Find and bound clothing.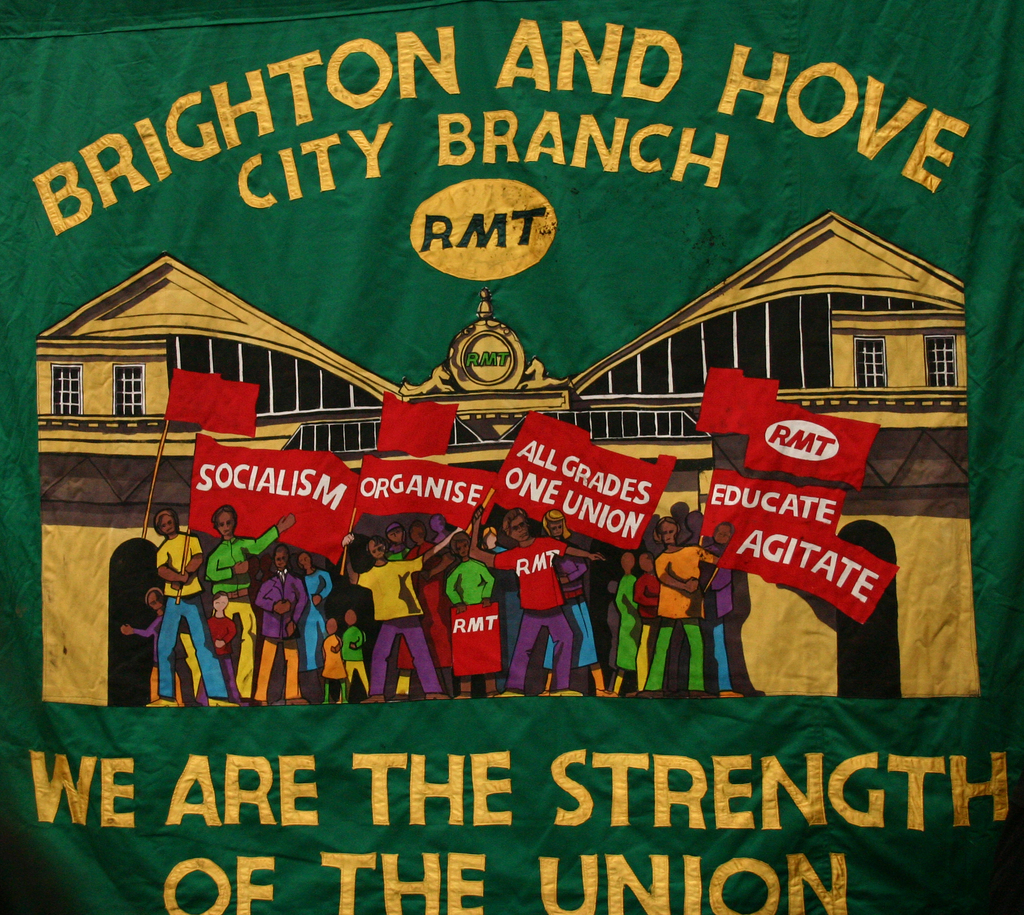
Bound: 696, 545, 735, 692.
